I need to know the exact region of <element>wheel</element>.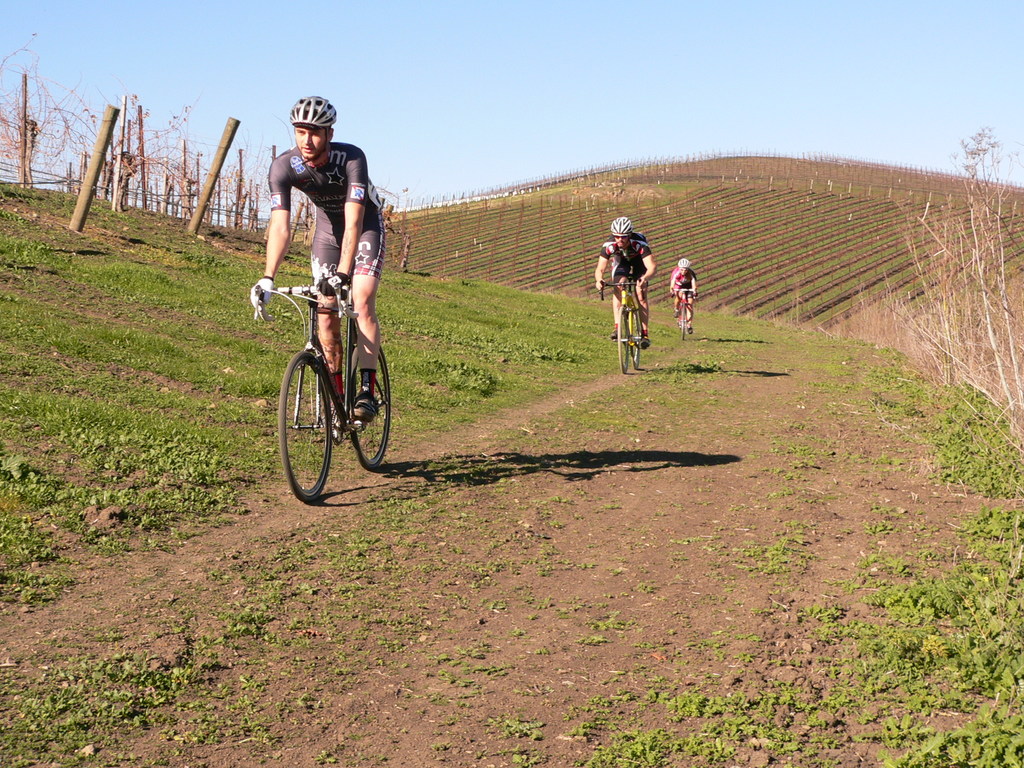
Region: x1=680, y1=303, x2=685, y2=337.
